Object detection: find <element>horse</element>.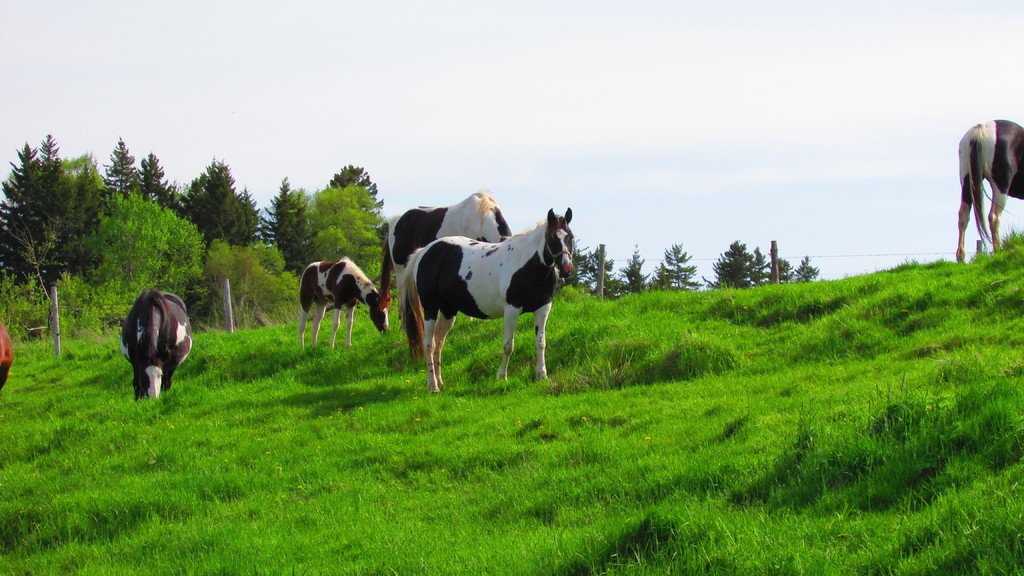
<bbox>115, 284, 198, 398</bbox>.
